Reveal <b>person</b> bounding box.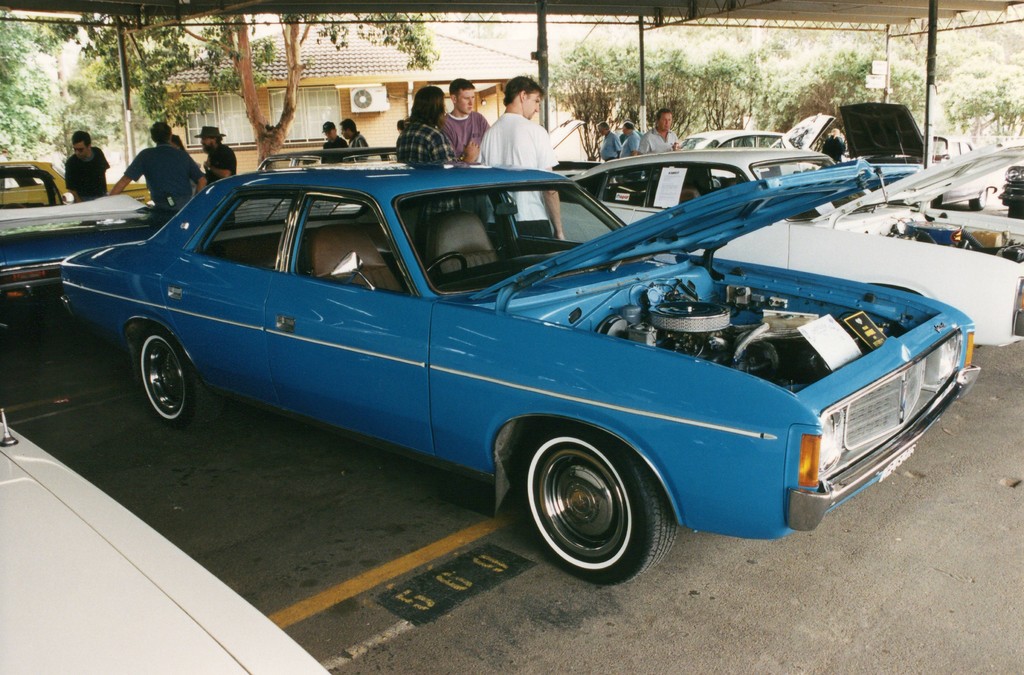
Revealed: bbox=[645, 107, 682, 152].
